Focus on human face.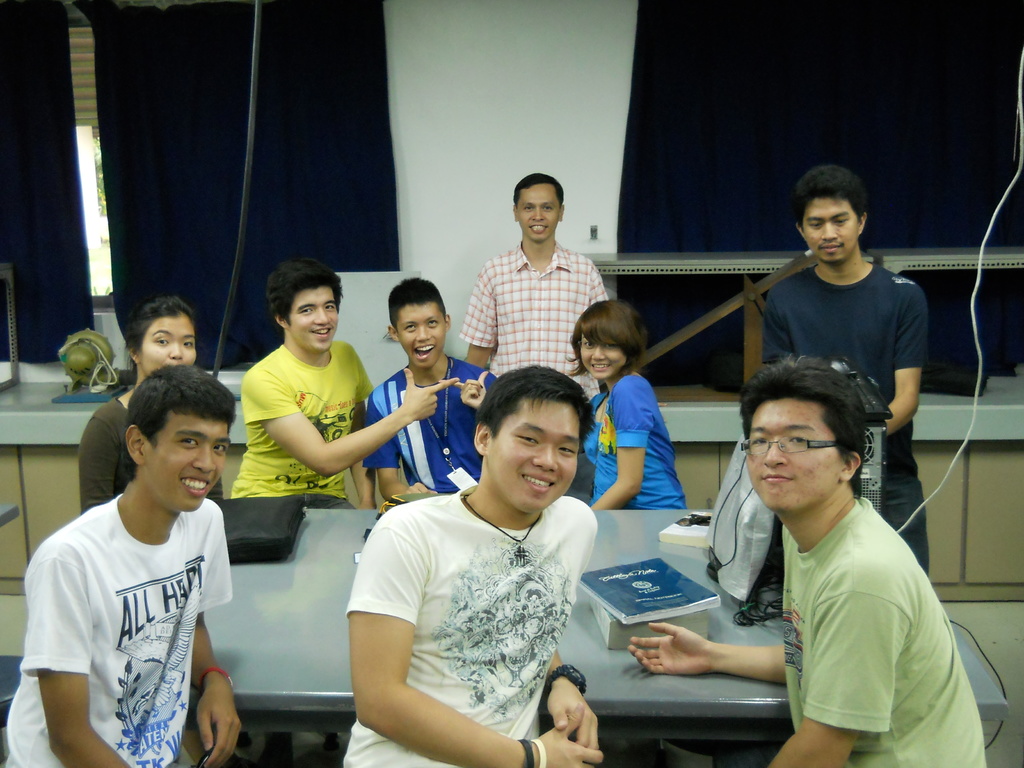
Focused at box=[486, 399, 578, 508].
